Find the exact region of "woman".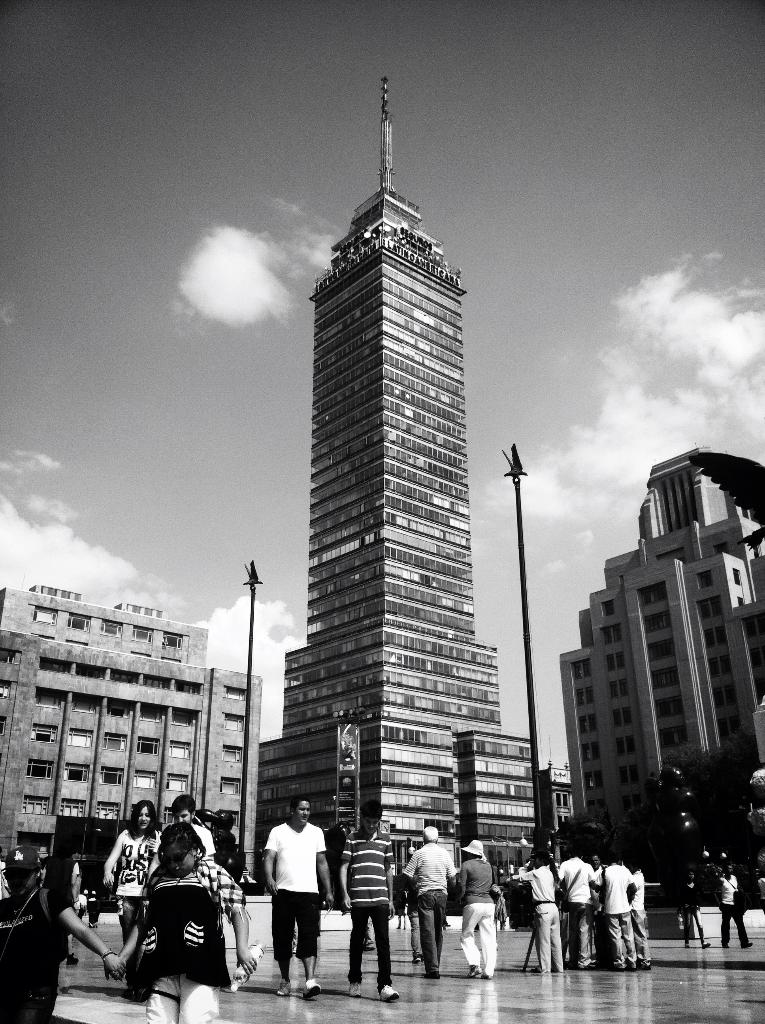
Exact region: BBox(117, 820, 258, 1023).
